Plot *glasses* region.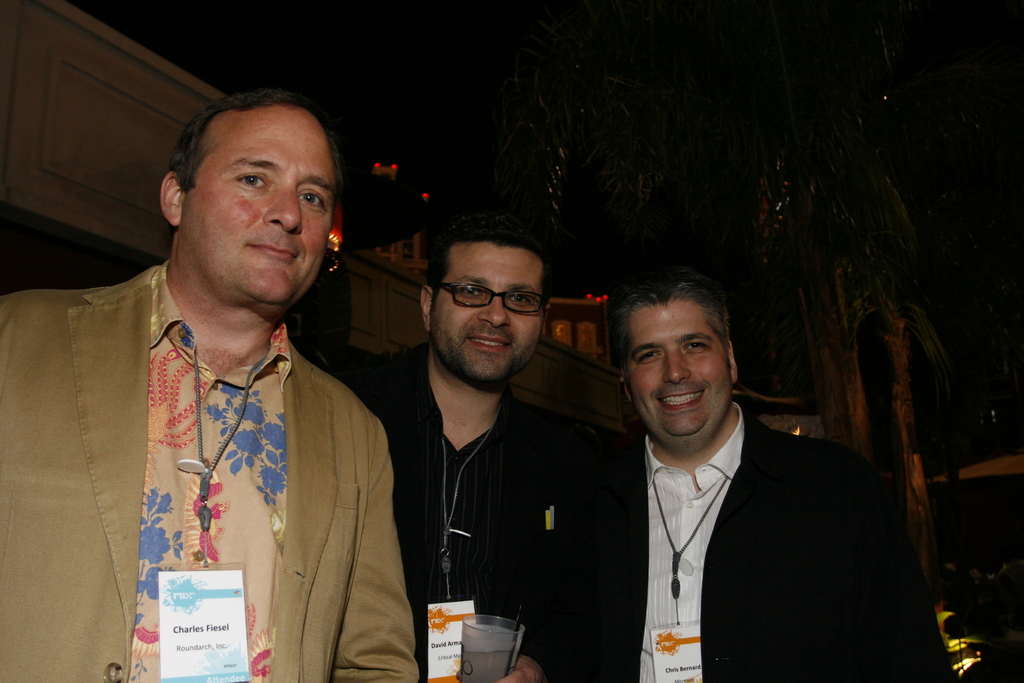
Plotted at locate(425, 279, 554, 327).
